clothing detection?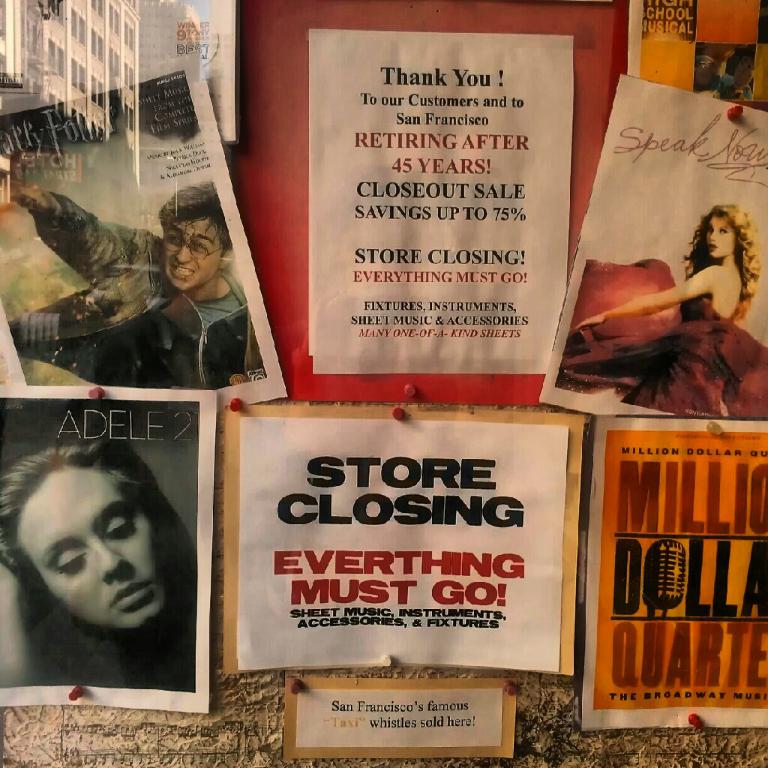
(x1=563, y1=292, x2=767, y2=410)
